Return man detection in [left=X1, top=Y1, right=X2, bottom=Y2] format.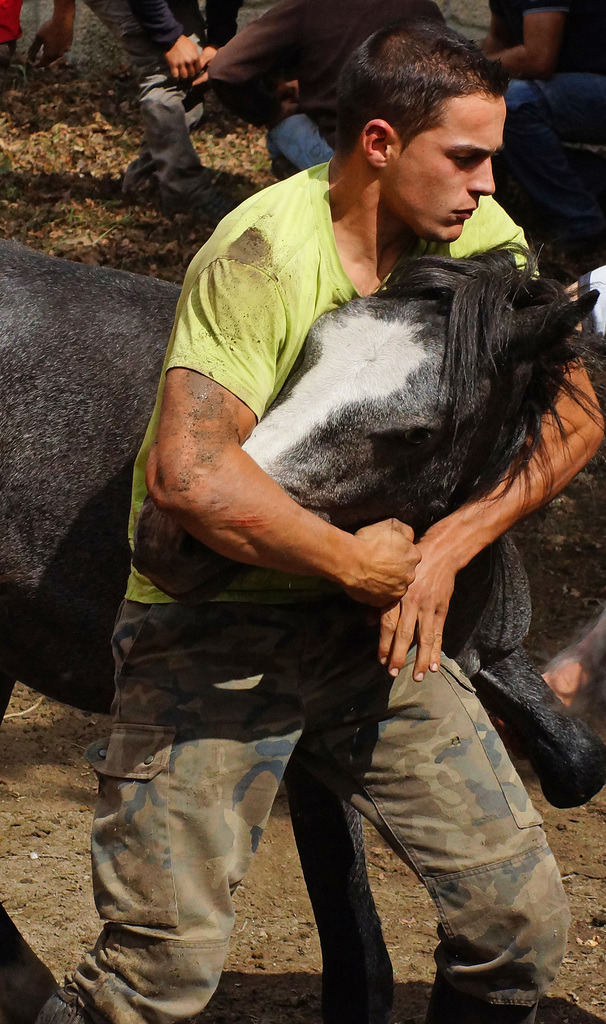
[left=468, top=0, right=605, bottom=228].
